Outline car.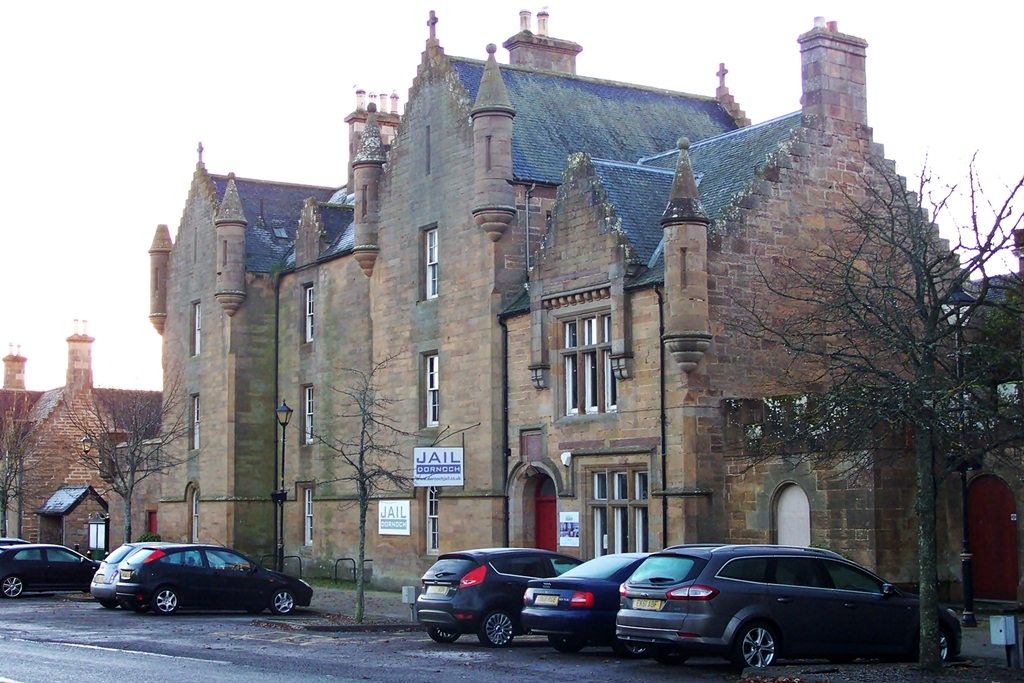
Outline: box=[90, 542, 235, 608].
